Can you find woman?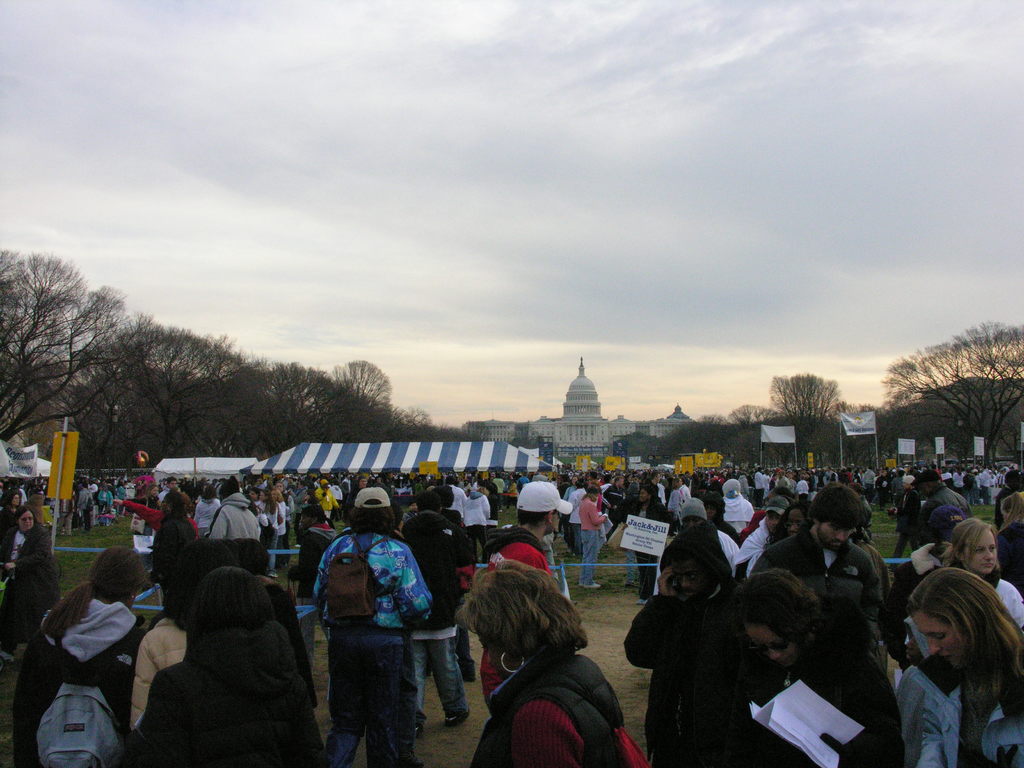
Yes, bounding box: <box>938,513,1023,634</box>.
